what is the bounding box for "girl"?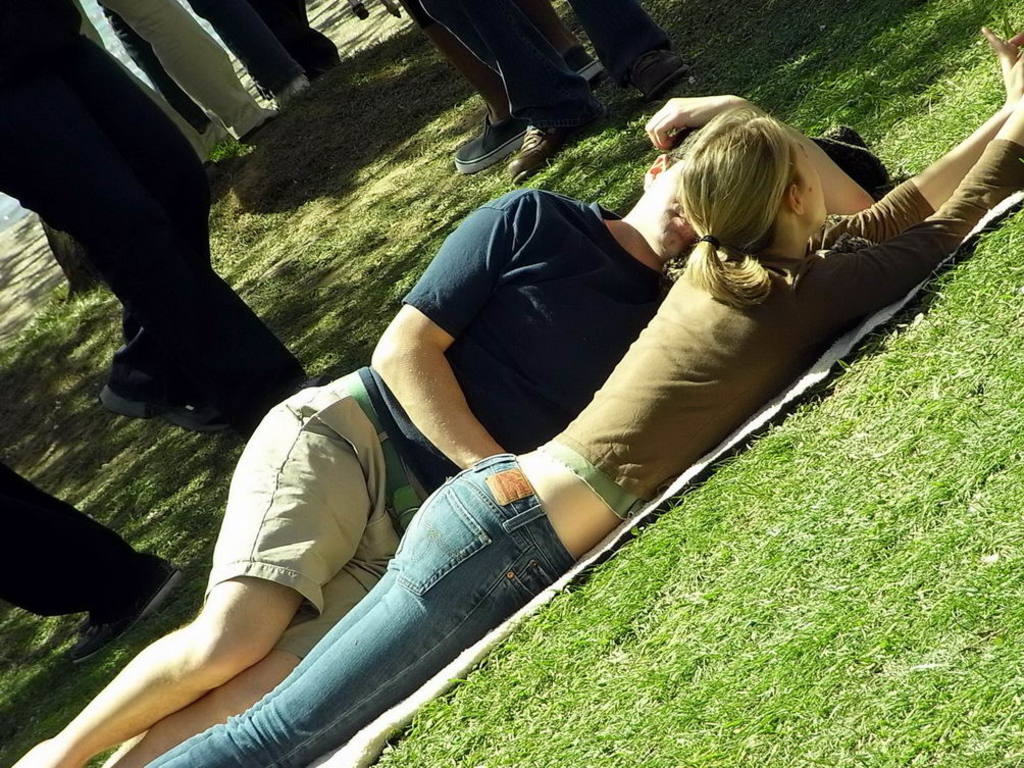
locate(143, 27, 1023, 767).
